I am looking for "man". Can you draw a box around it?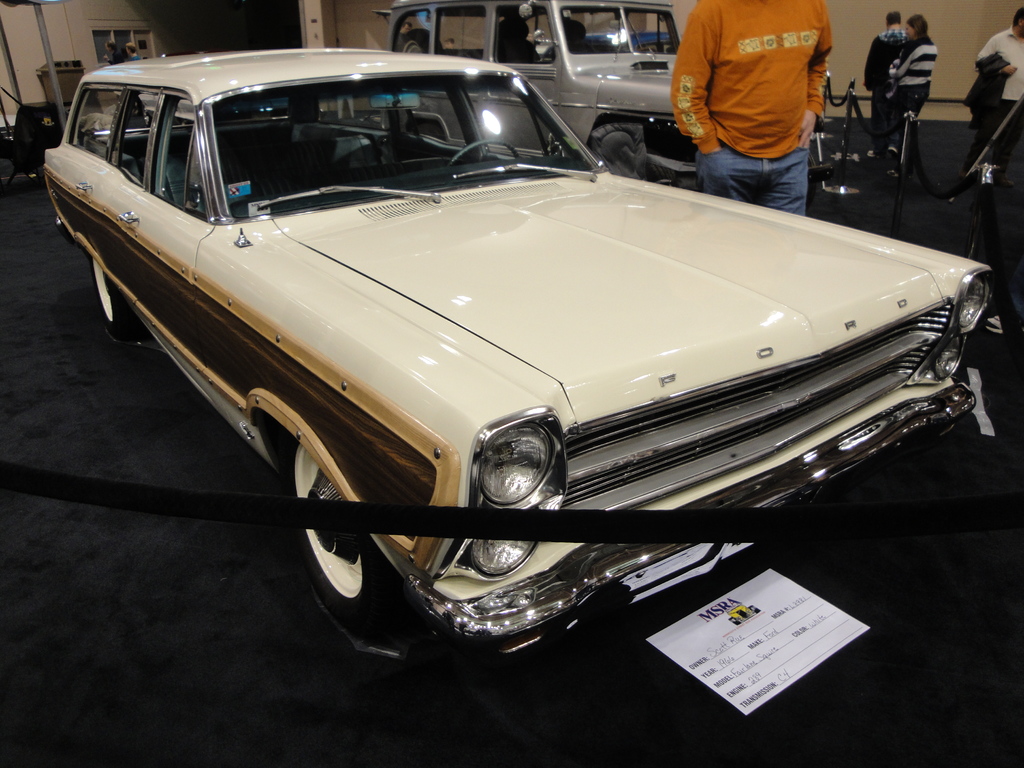
Sure, the bounding box is 861 10 908 159.
